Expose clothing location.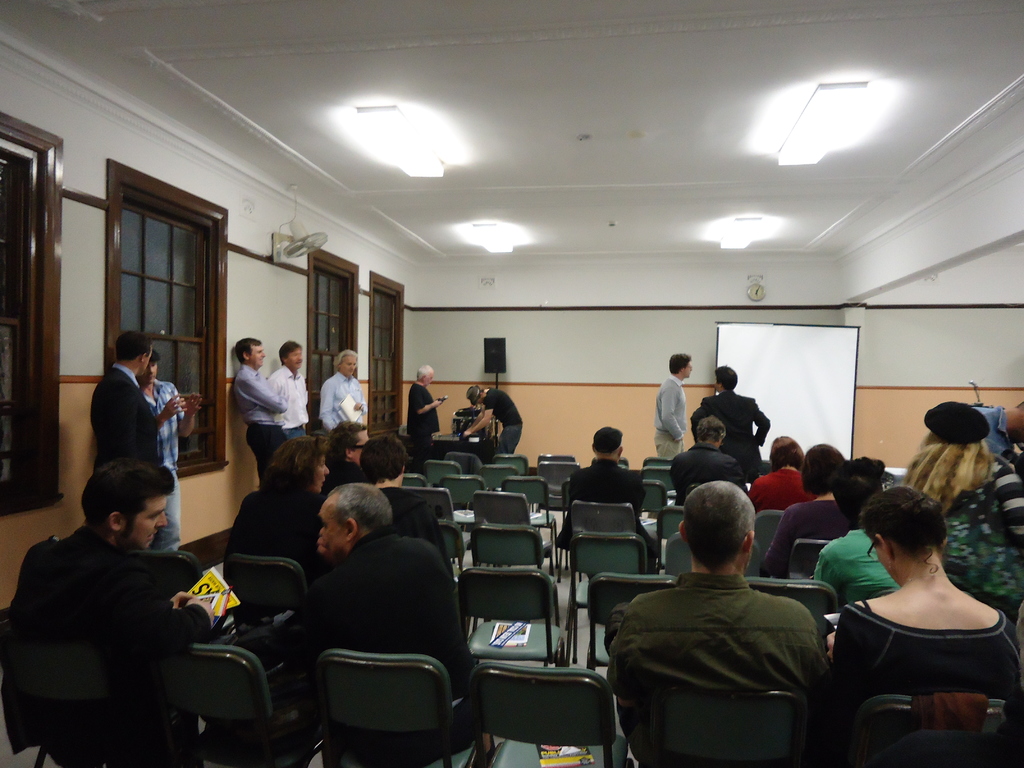
Exposed at box=[653, 377, 695, 460].
